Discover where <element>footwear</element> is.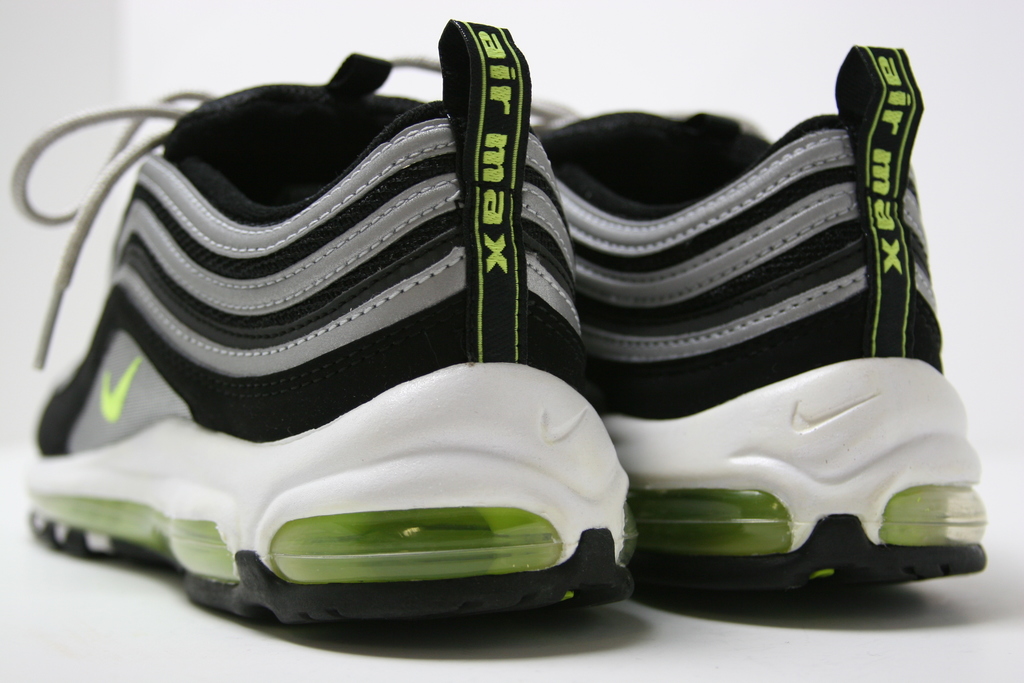
Discovered at (left=531, top=40, right=991, bottom=591).
